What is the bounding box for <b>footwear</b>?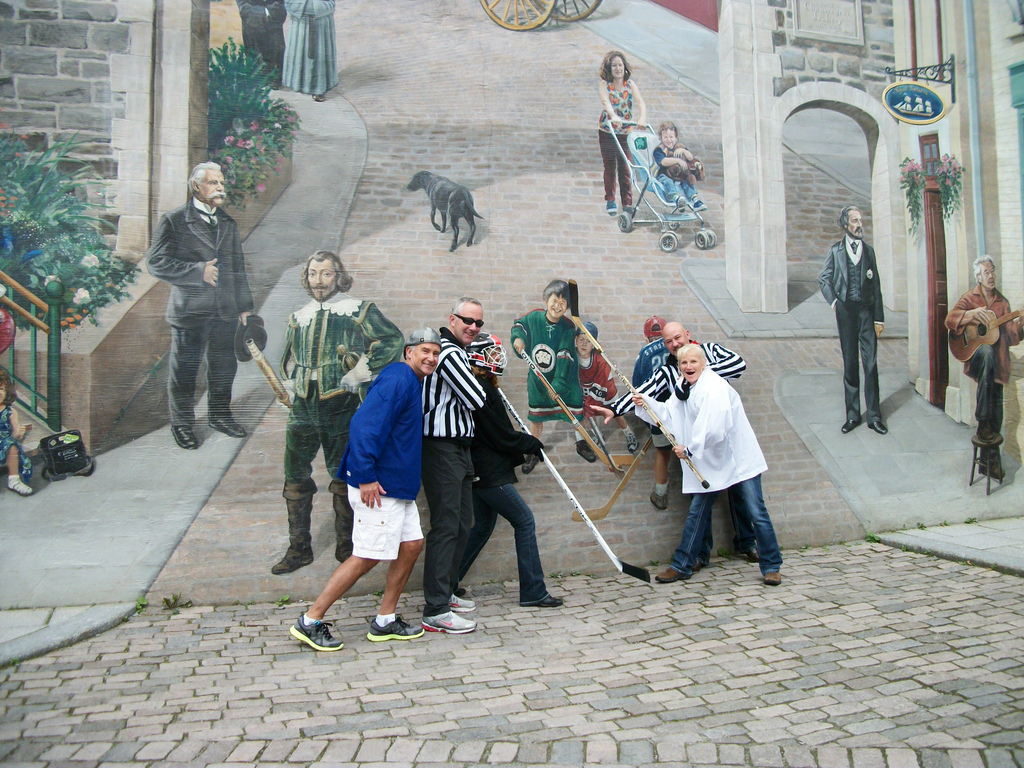
box=[595, 424, 604, 445].
